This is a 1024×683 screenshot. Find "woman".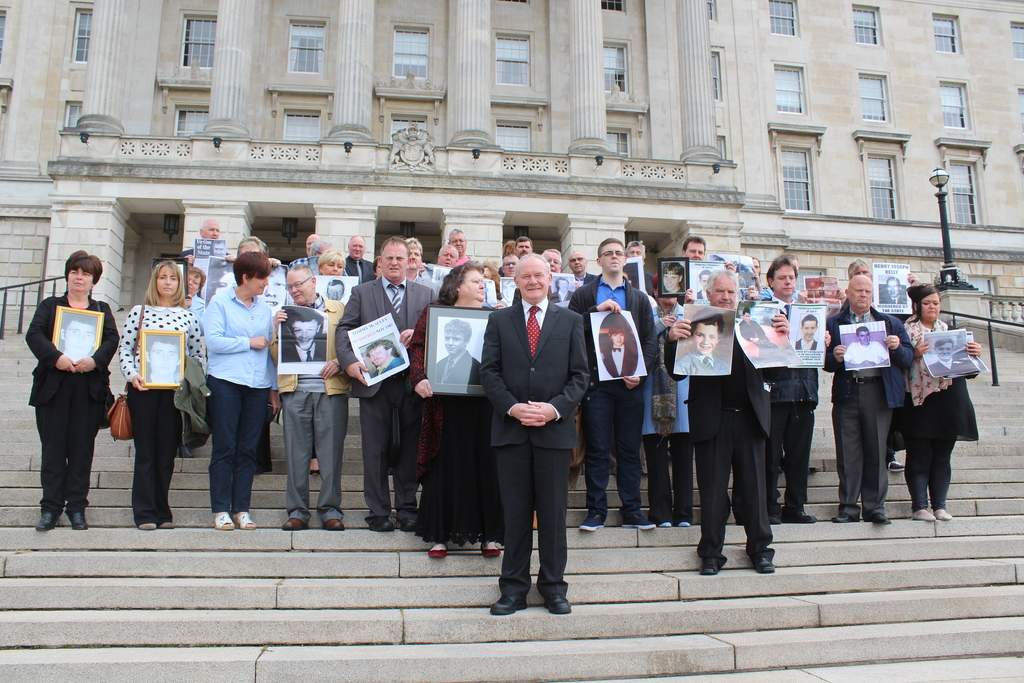
Bounding box: crop(478, 266, 507, 311).
